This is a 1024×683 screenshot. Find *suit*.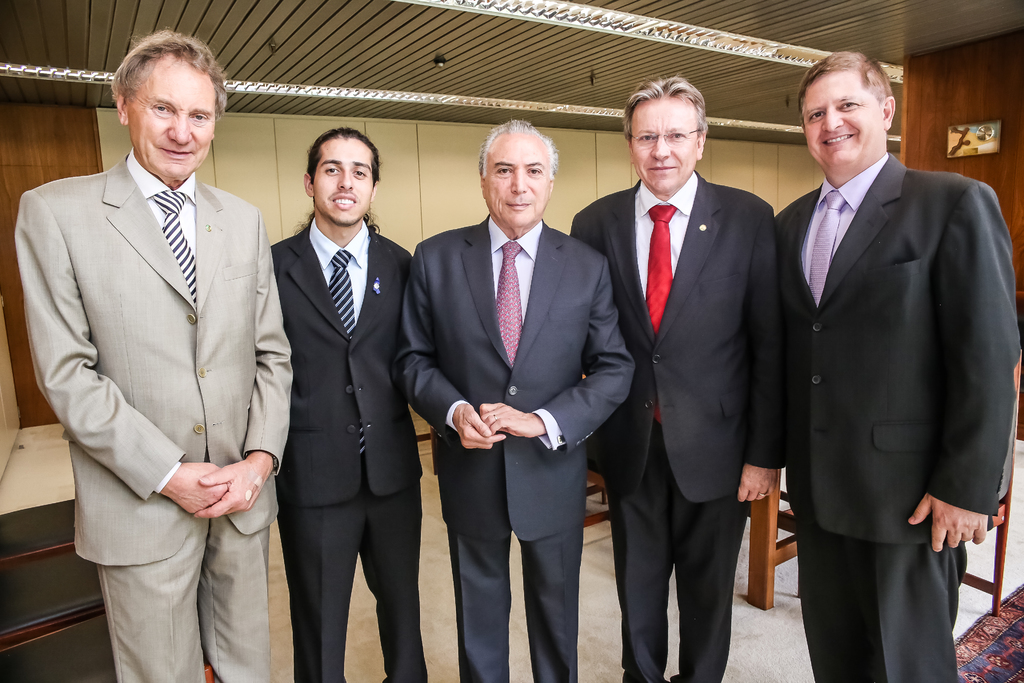
Bounding box: [784,47,1012,675].
